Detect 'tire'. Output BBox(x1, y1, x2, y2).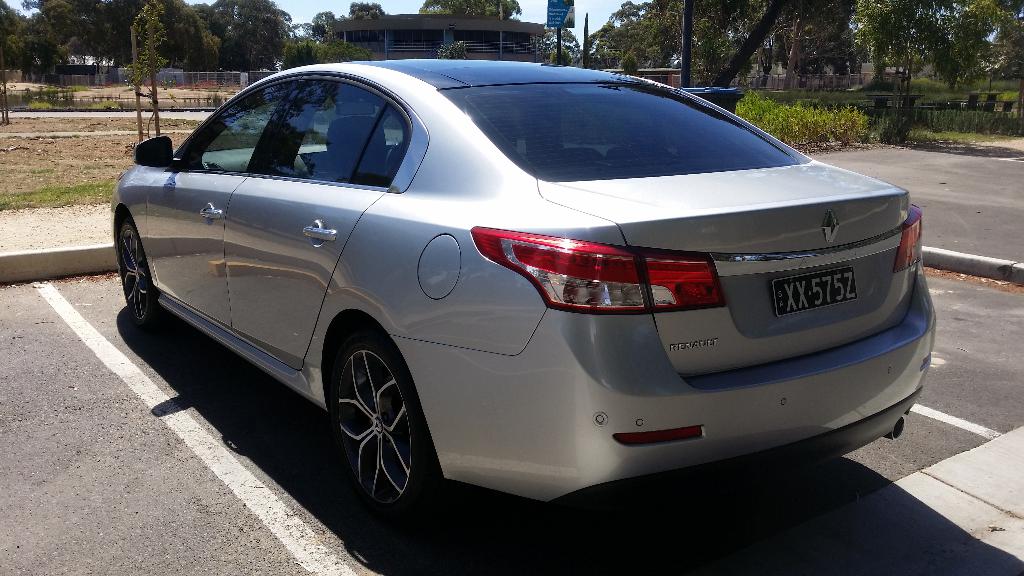
BBox(110, 209, 170, 343).
